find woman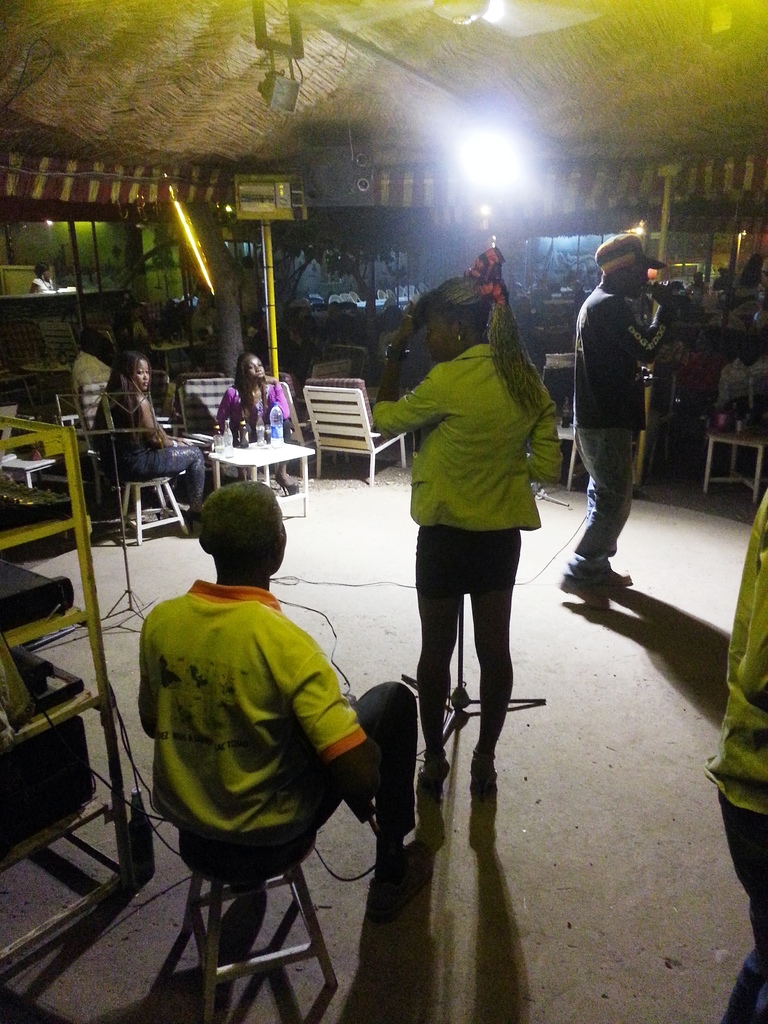
(left=367, top=250, right=565, bottom=798)
